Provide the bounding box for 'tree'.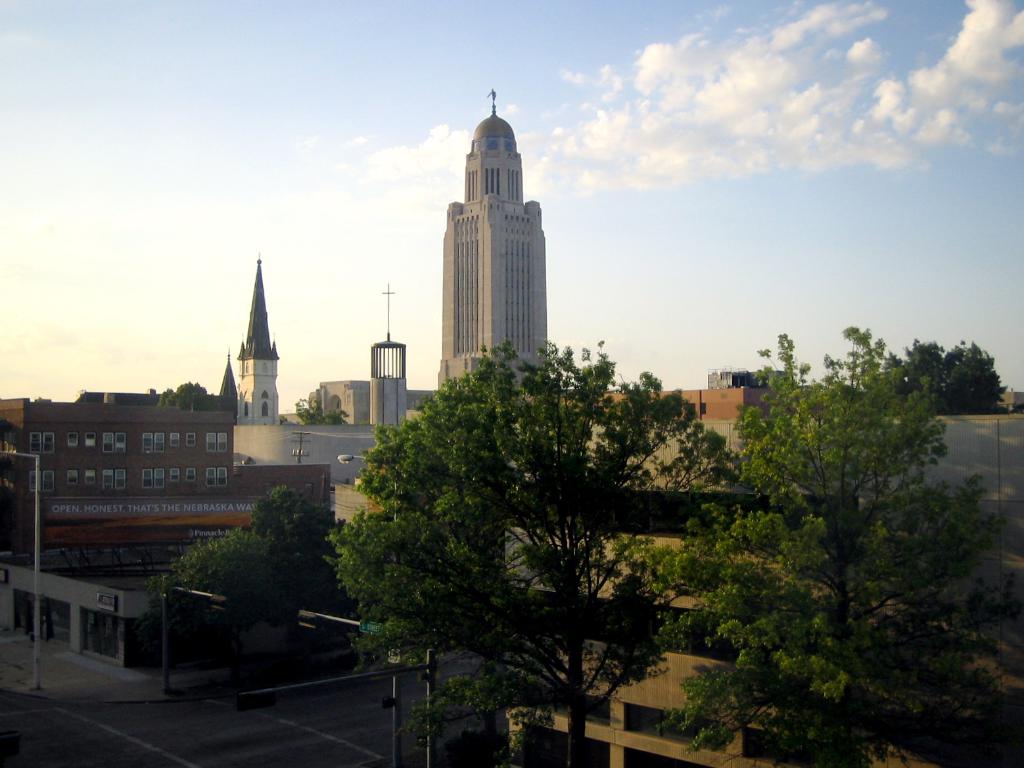
crop(146, 375, 221, 418).
